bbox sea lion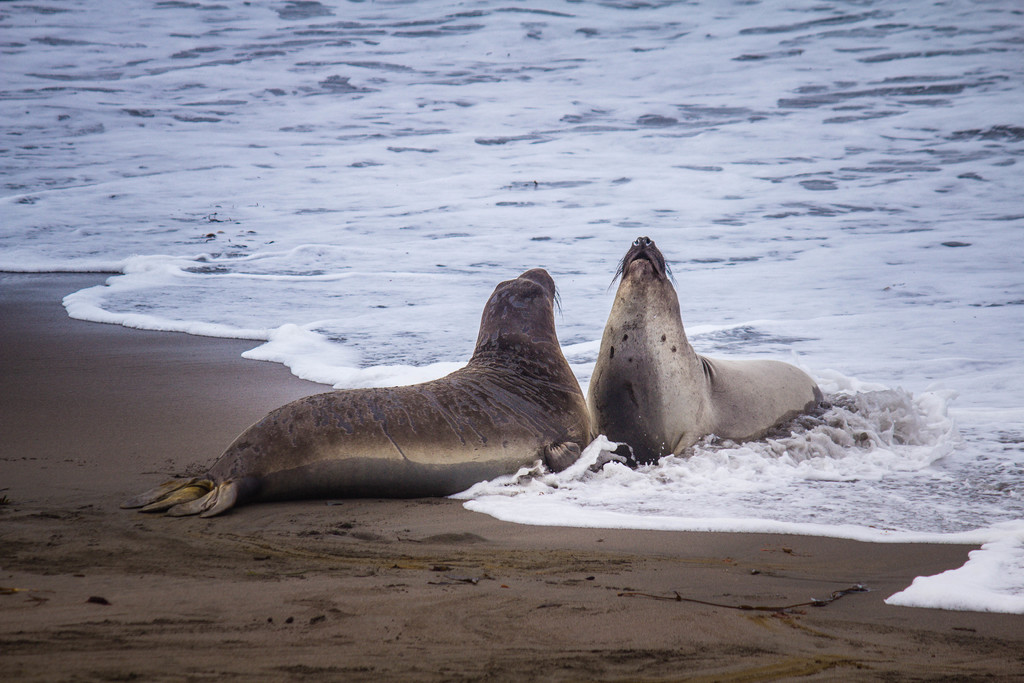
rect(115, 268, 643, 515)
